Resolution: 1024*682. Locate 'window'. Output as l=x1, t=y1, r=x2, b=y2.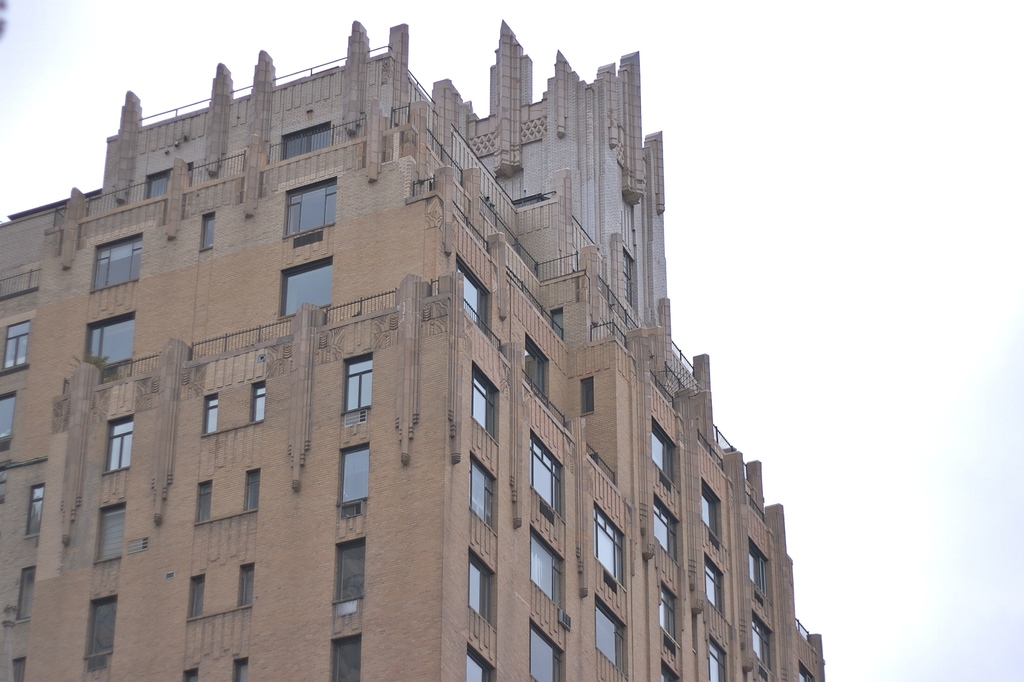
l=86, t=312, r=137, b=361.
